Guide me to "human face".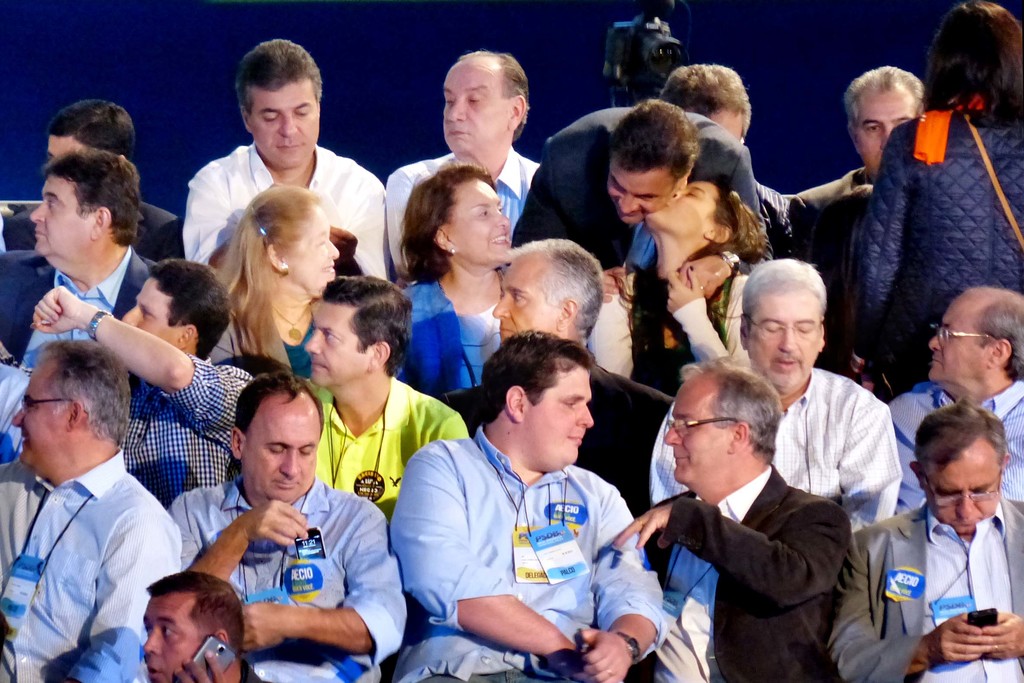
Guidance: (left=244, top=400, right=323, bottom=509).
